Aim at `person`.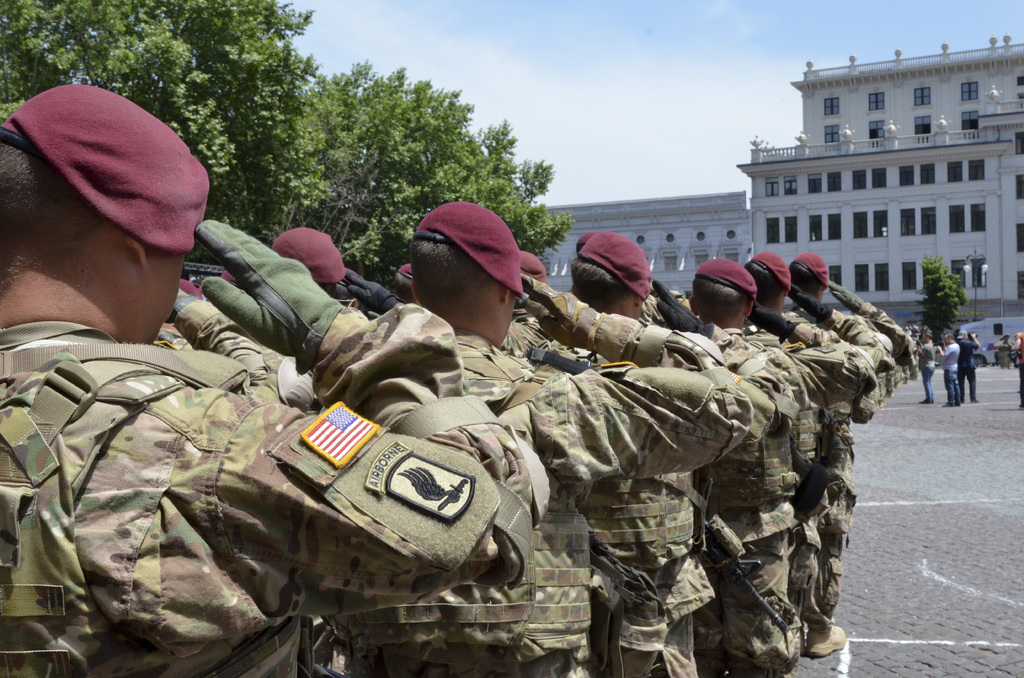
Aimed at 1009/332/1023/397.
